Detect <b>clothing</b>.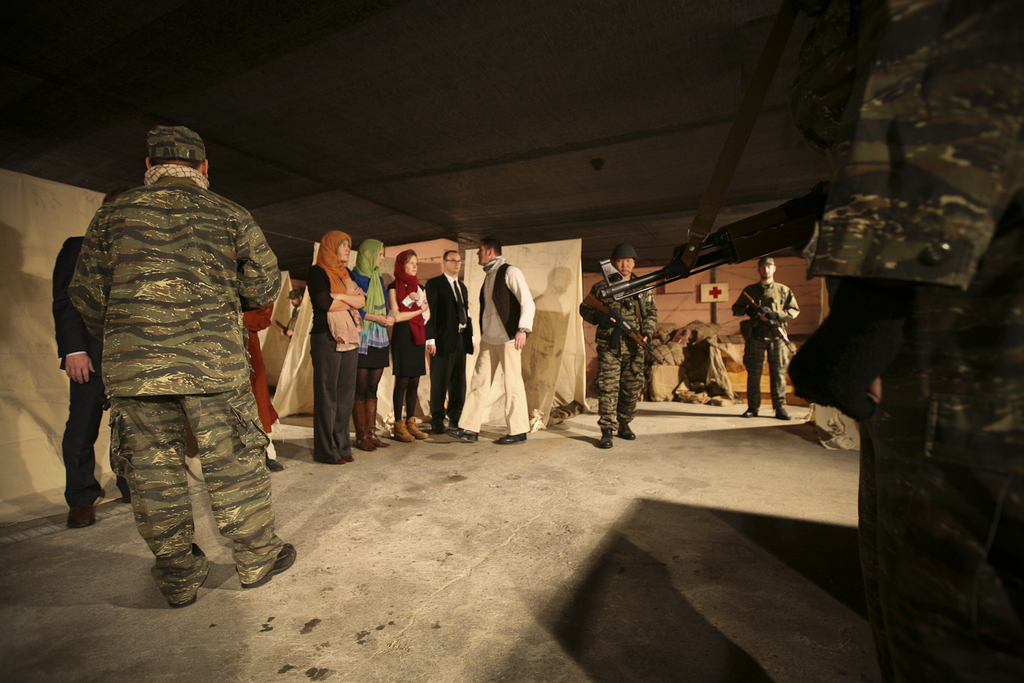
Detected at <bbox>786, 0, 1022, 682</bbox>.
